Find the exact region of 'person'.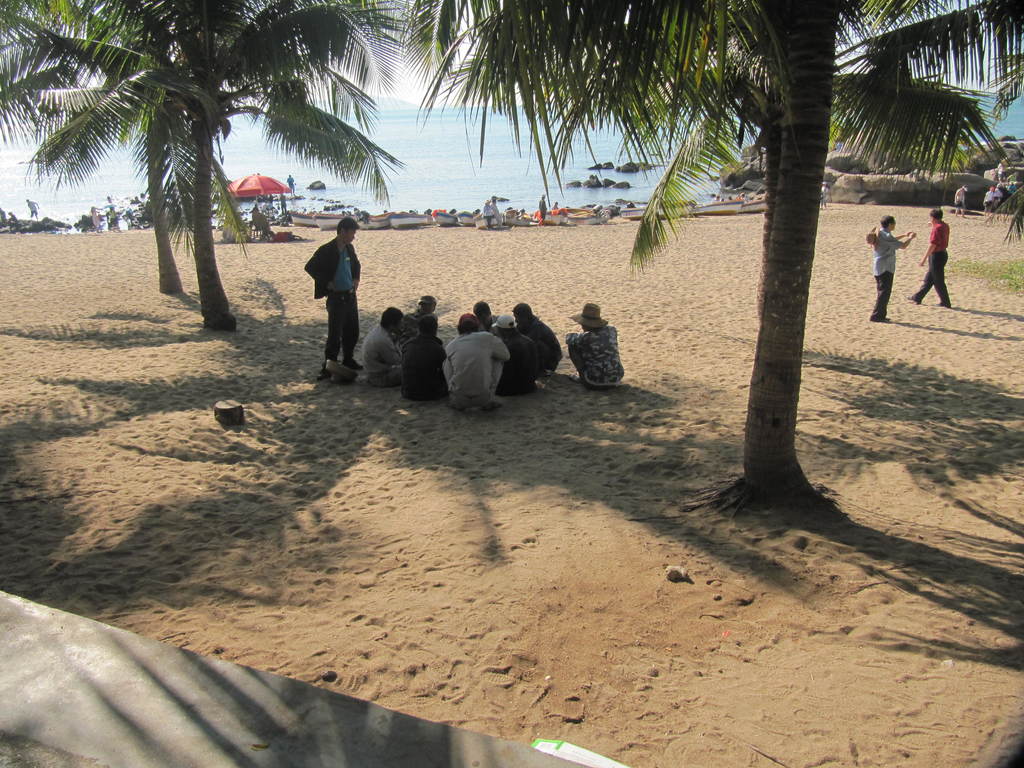
Exact region: [25, 198, 41, 223].
